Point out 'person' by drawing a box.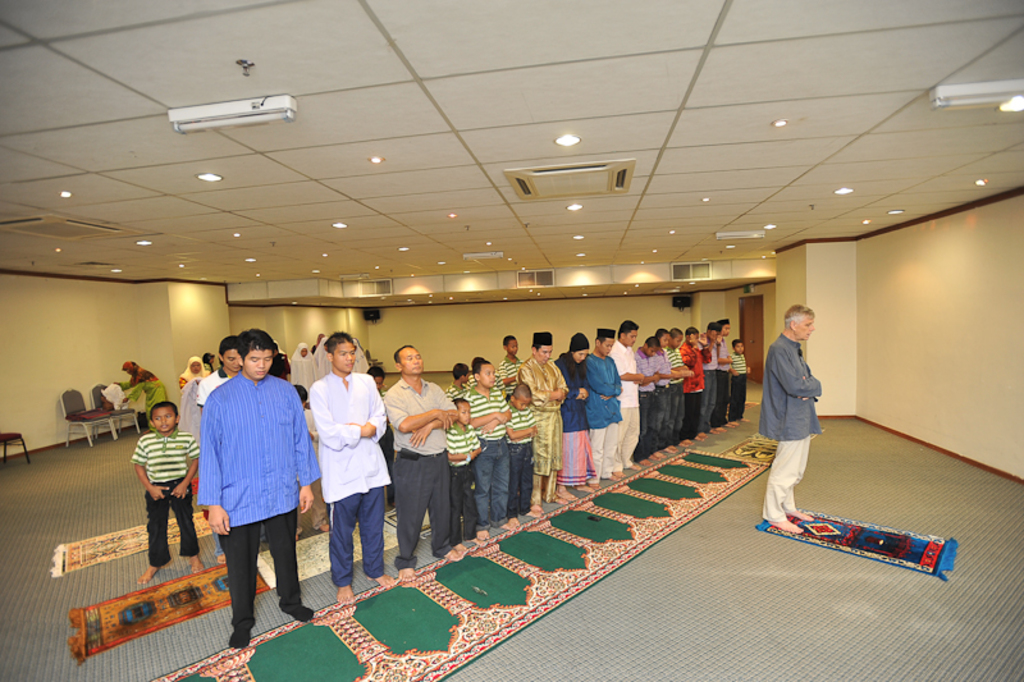
l=503, t=379, r=531, b=528.
